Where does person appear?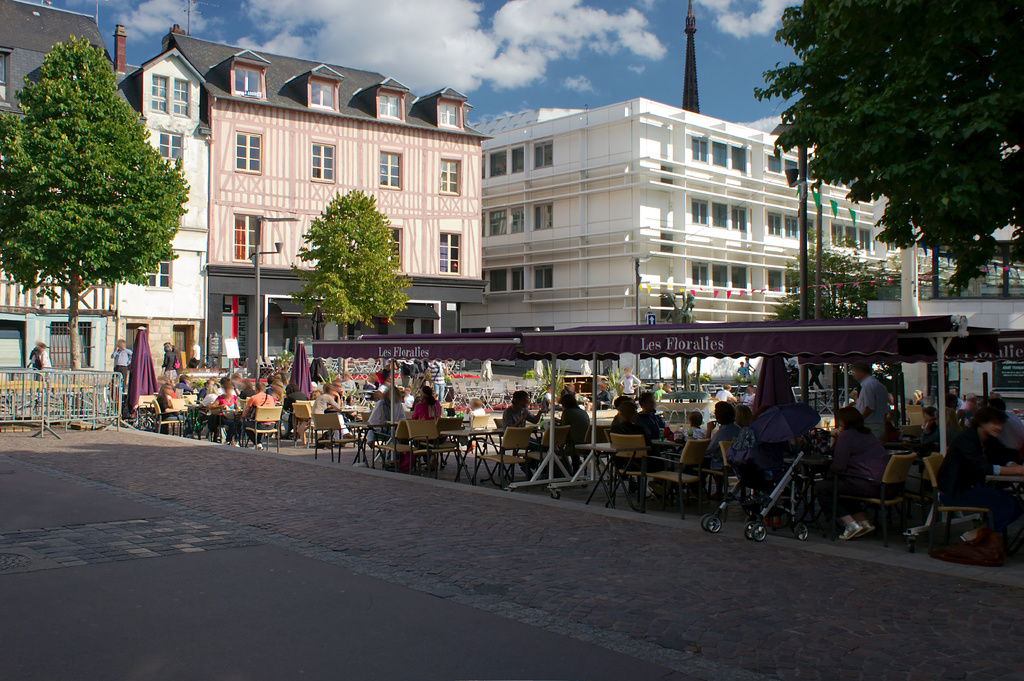
Appears at 704, 407, 740, 494.
